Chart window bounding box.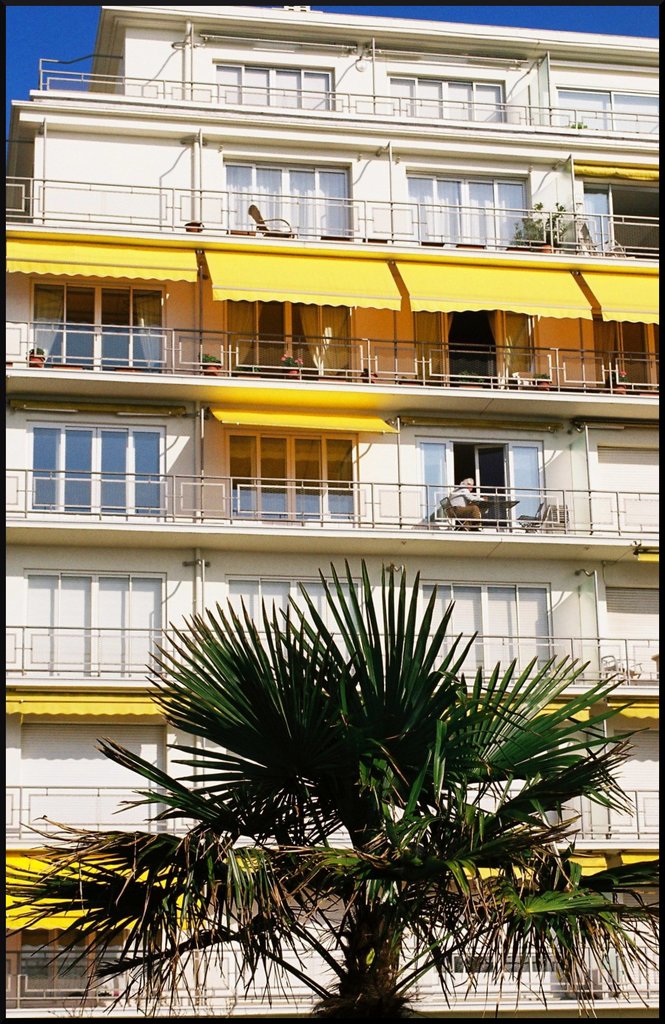
Charted: rect(225, 157, 349, 238).
